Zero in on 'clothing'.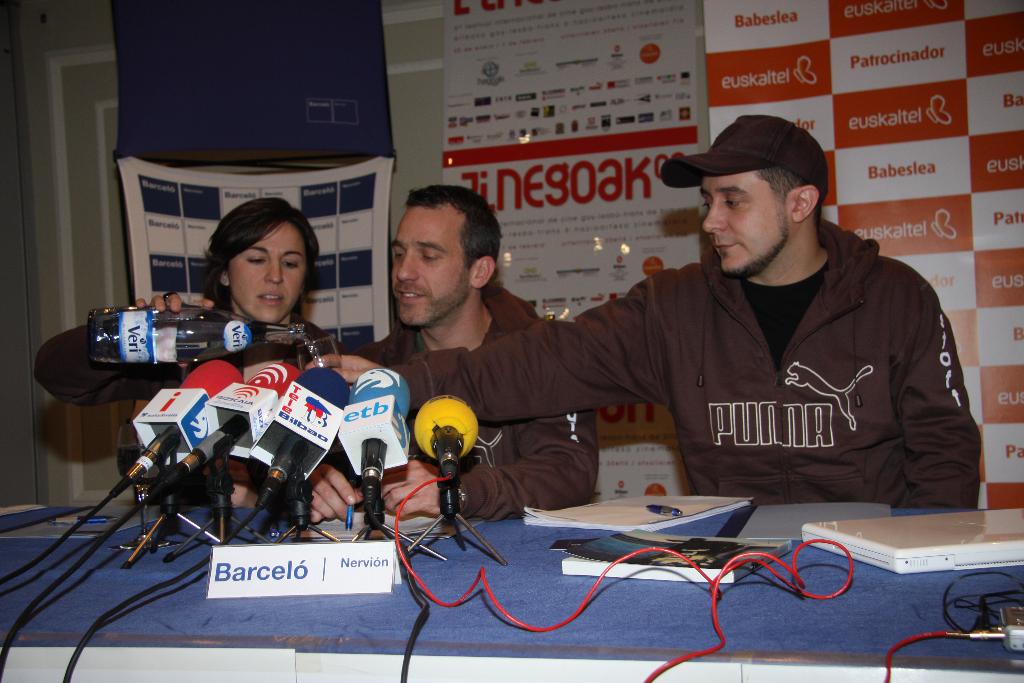
Zeroed in: x1=355, y1=281, x2=601, y2=523.
